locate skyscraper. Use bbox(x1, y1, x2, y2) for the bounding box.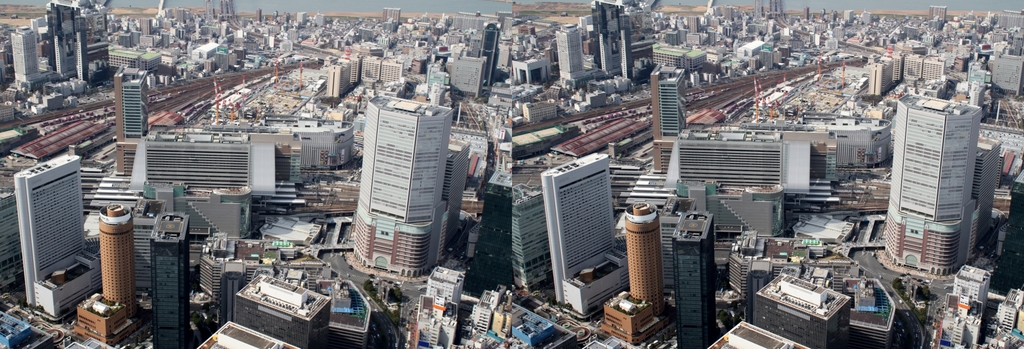
bbox(10, 142, 80, 311).
